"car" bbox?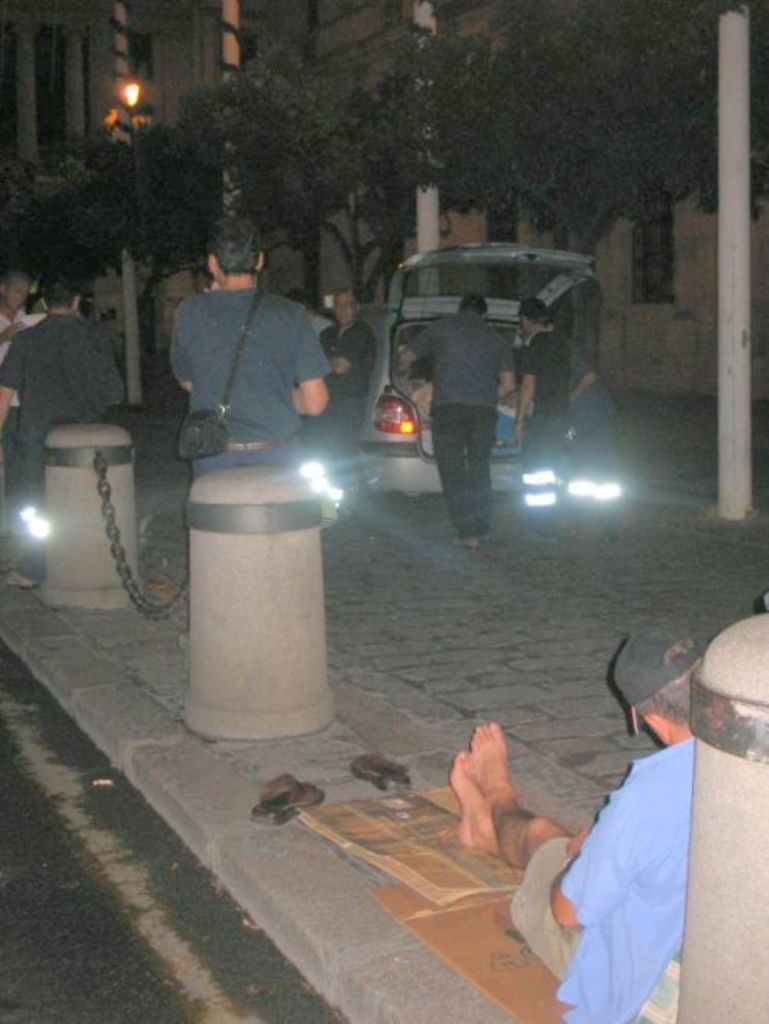
bbox=[335, 238, 614, 529]
